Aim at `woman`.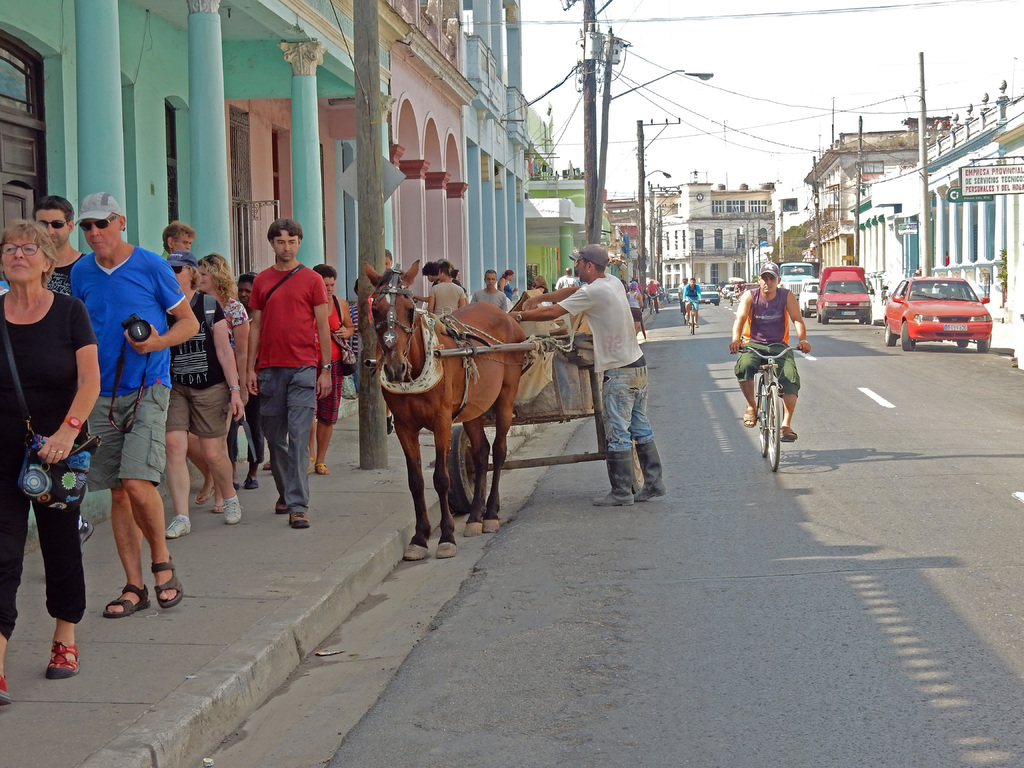
Aimed at (x1=312, y1=264, x2=353, y2=476).
